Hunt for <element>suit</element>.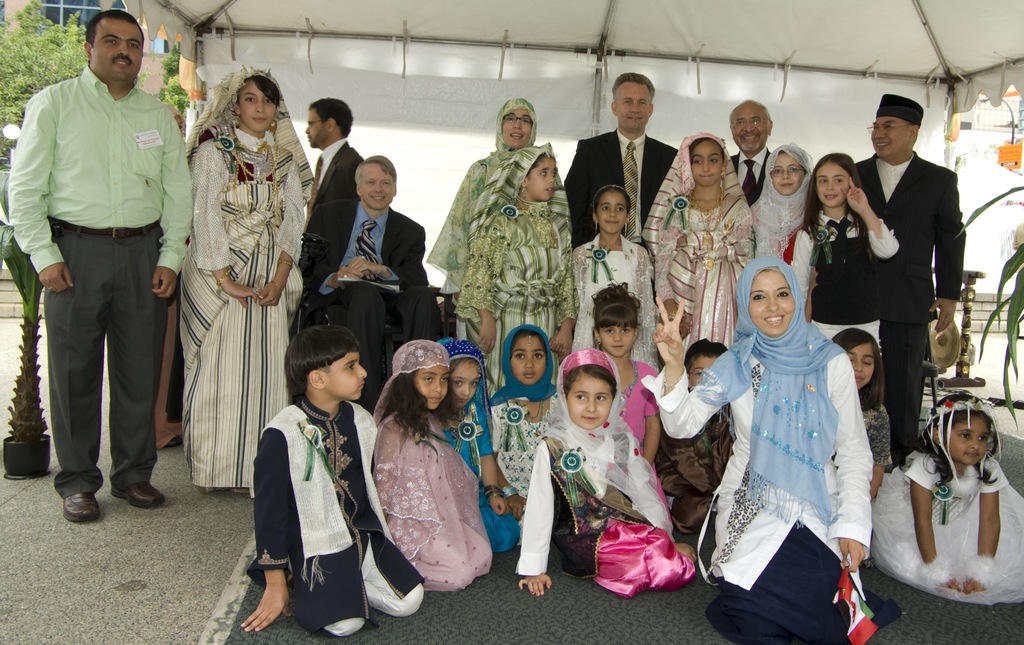
Hunted down at 729 149 771 209.
